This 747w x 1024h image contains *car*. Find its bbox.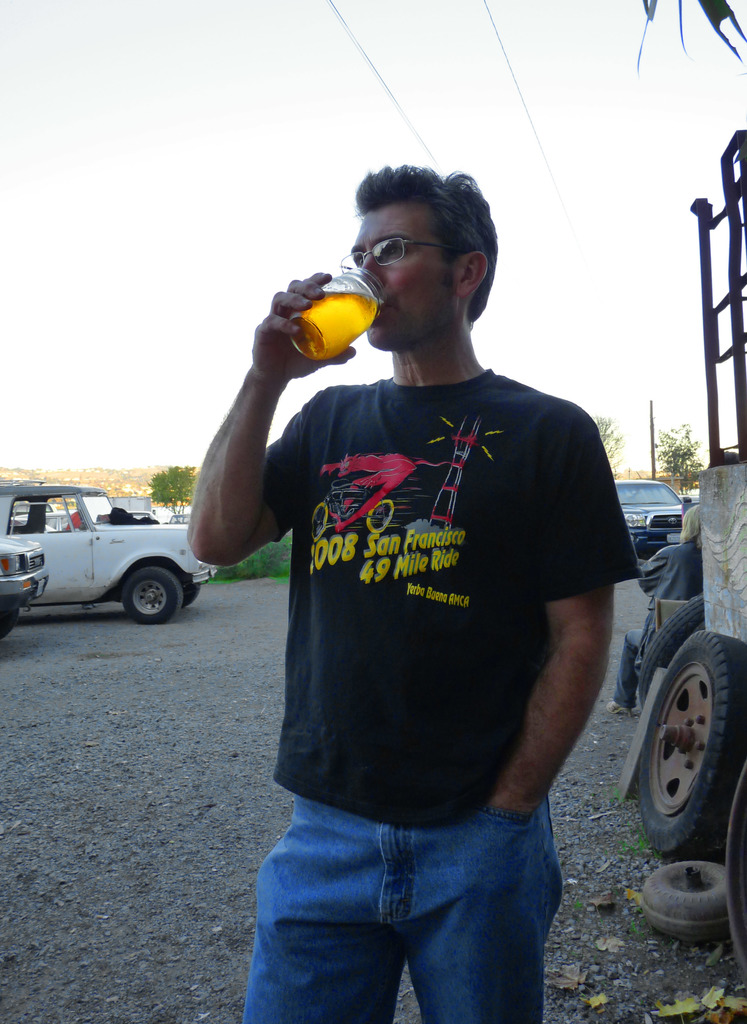
(x1=0, y1=477, x2=211, y2=620).
